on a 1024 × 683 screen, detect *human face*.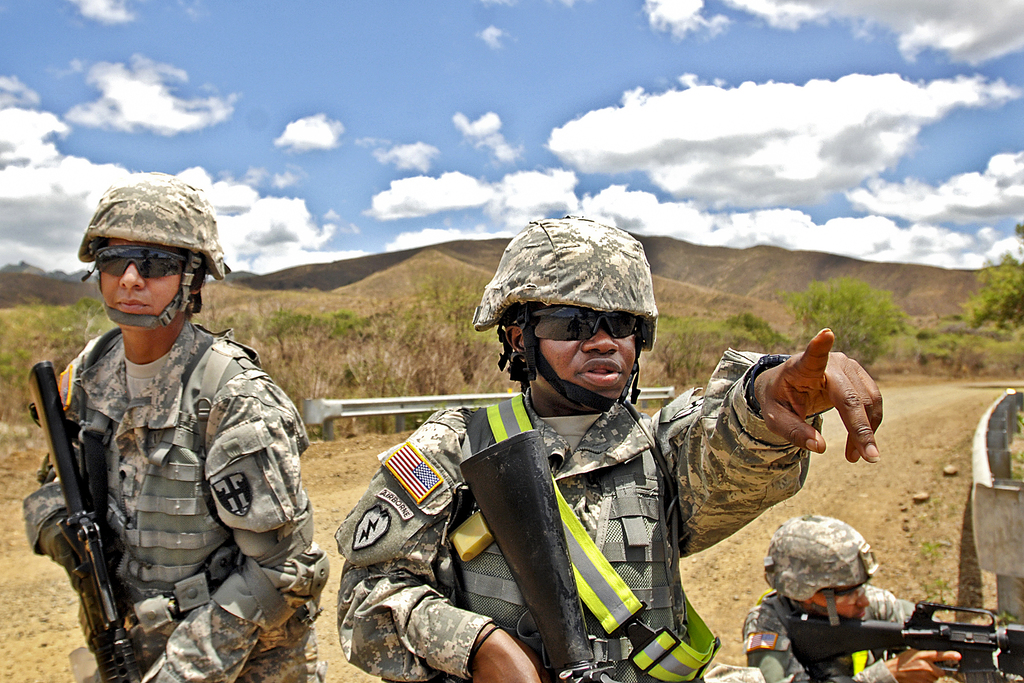
[531,303,635,417].
